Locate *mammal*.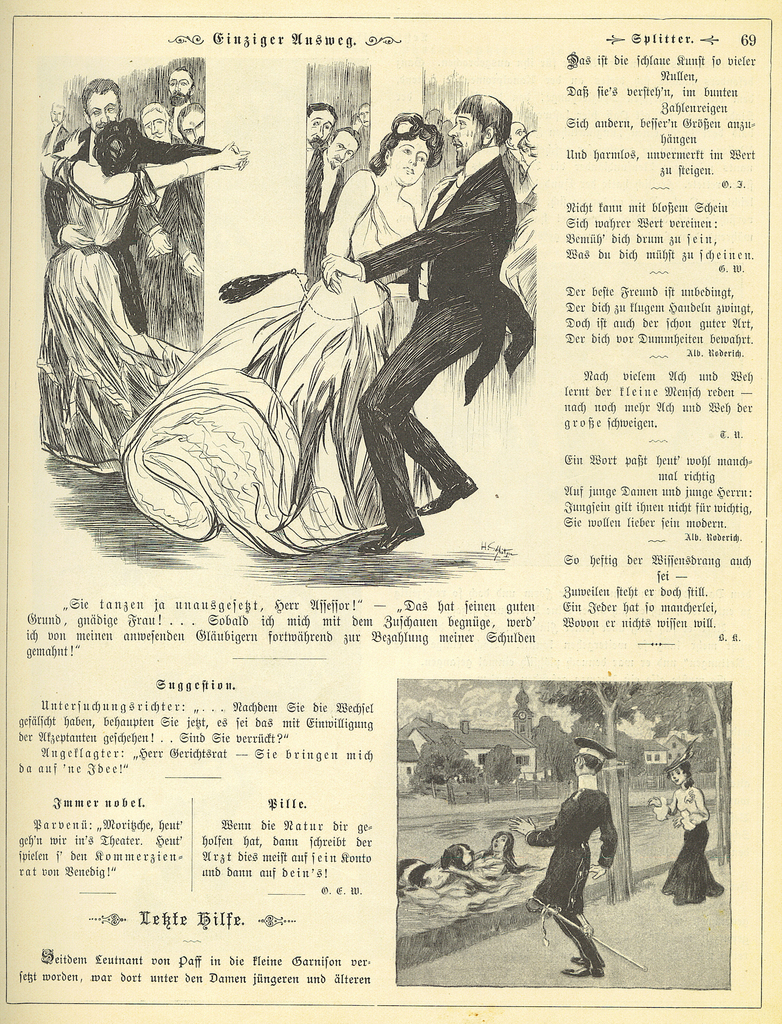
Bounding box: box(512, 735, 610, 979).
